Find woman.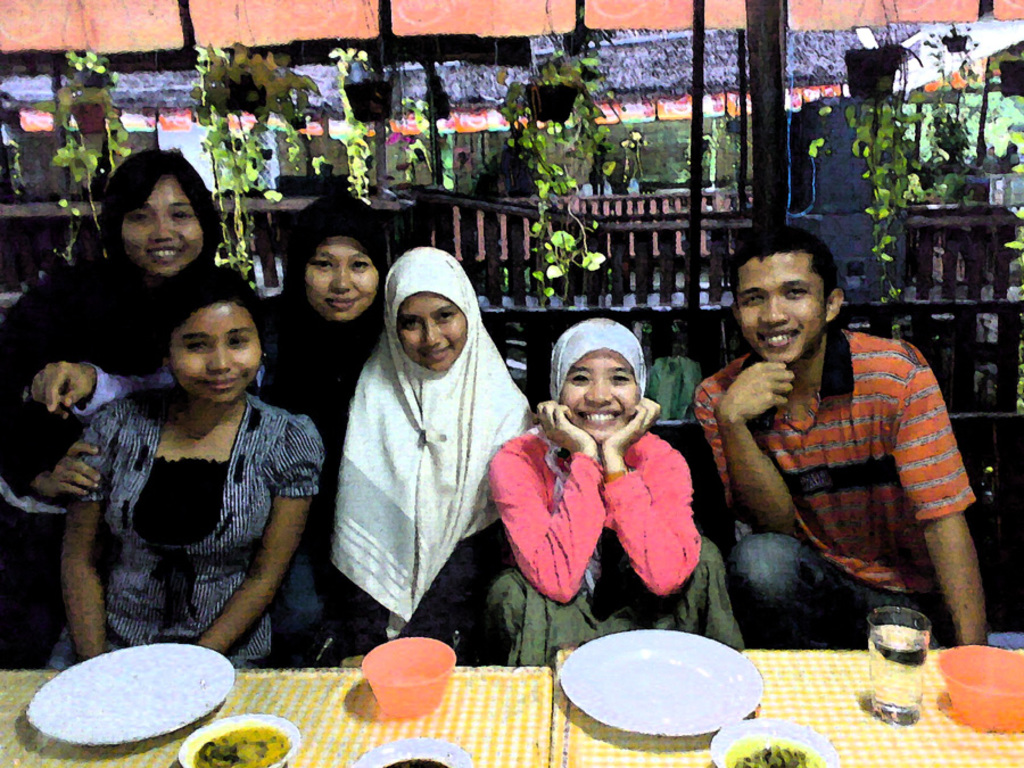
box(17, 193, 388, 664).
